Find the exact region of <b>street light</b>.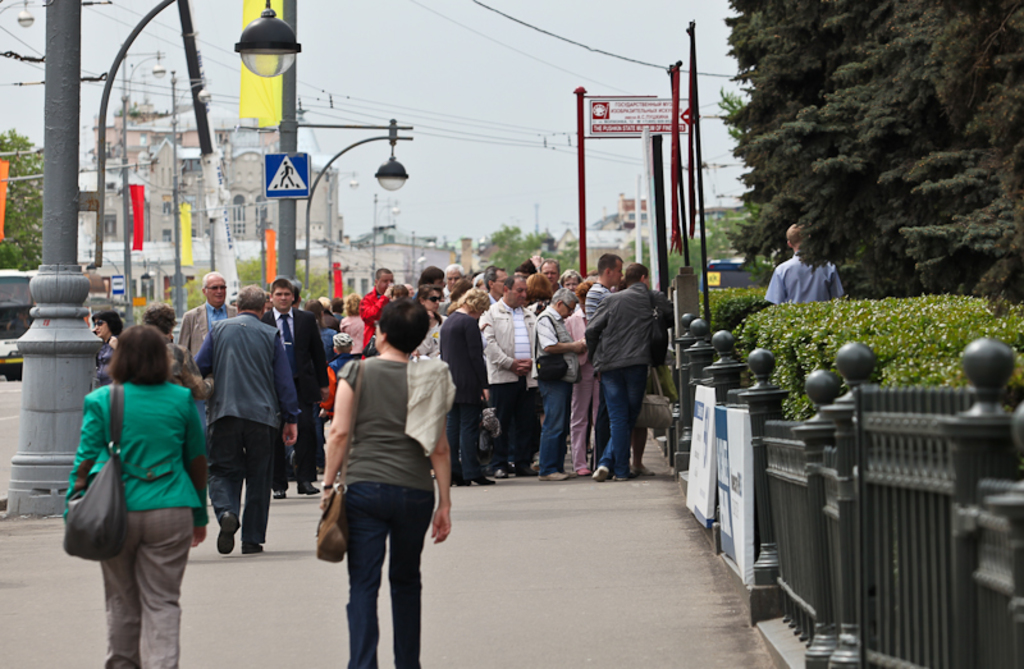
Exact region: l=261, t=0, r=412, b=278.
